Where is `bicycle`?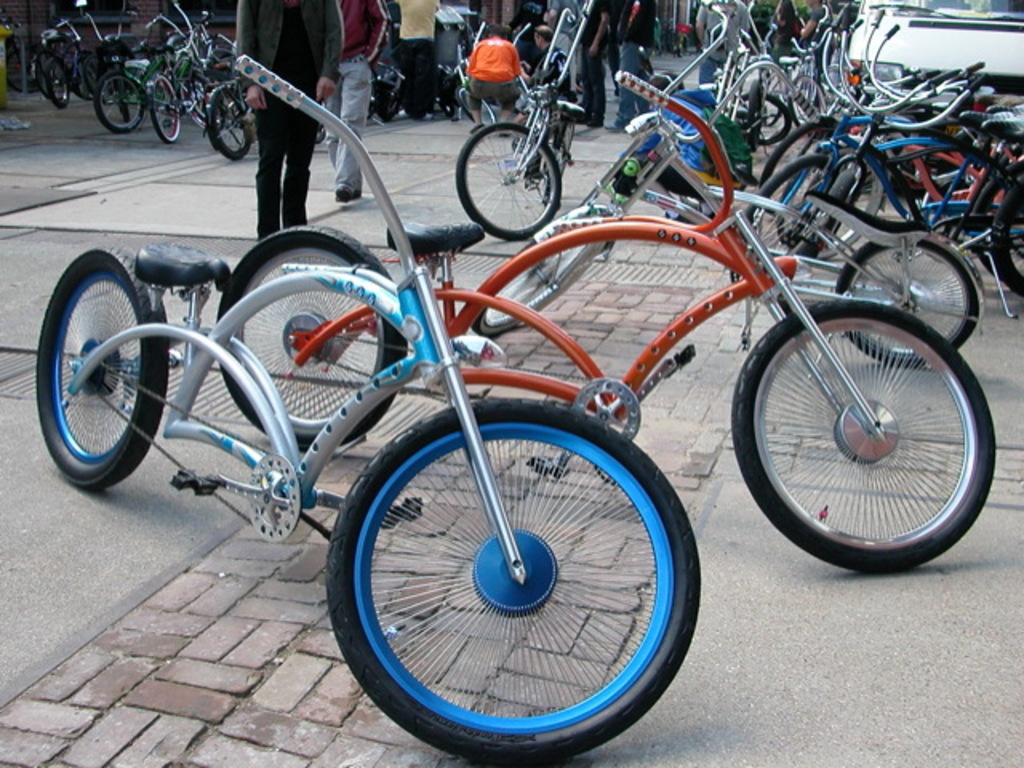
bbox=[94, 35, 176, 146].
